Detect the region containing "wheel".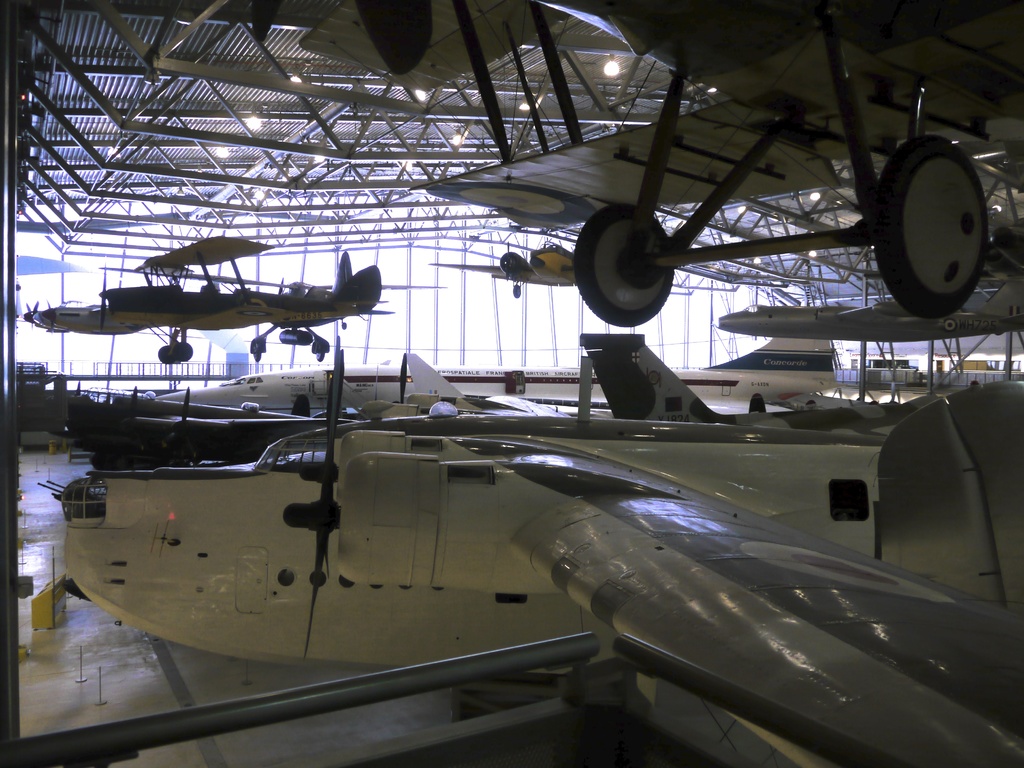
bbox=[572, 204, 677, 328].
